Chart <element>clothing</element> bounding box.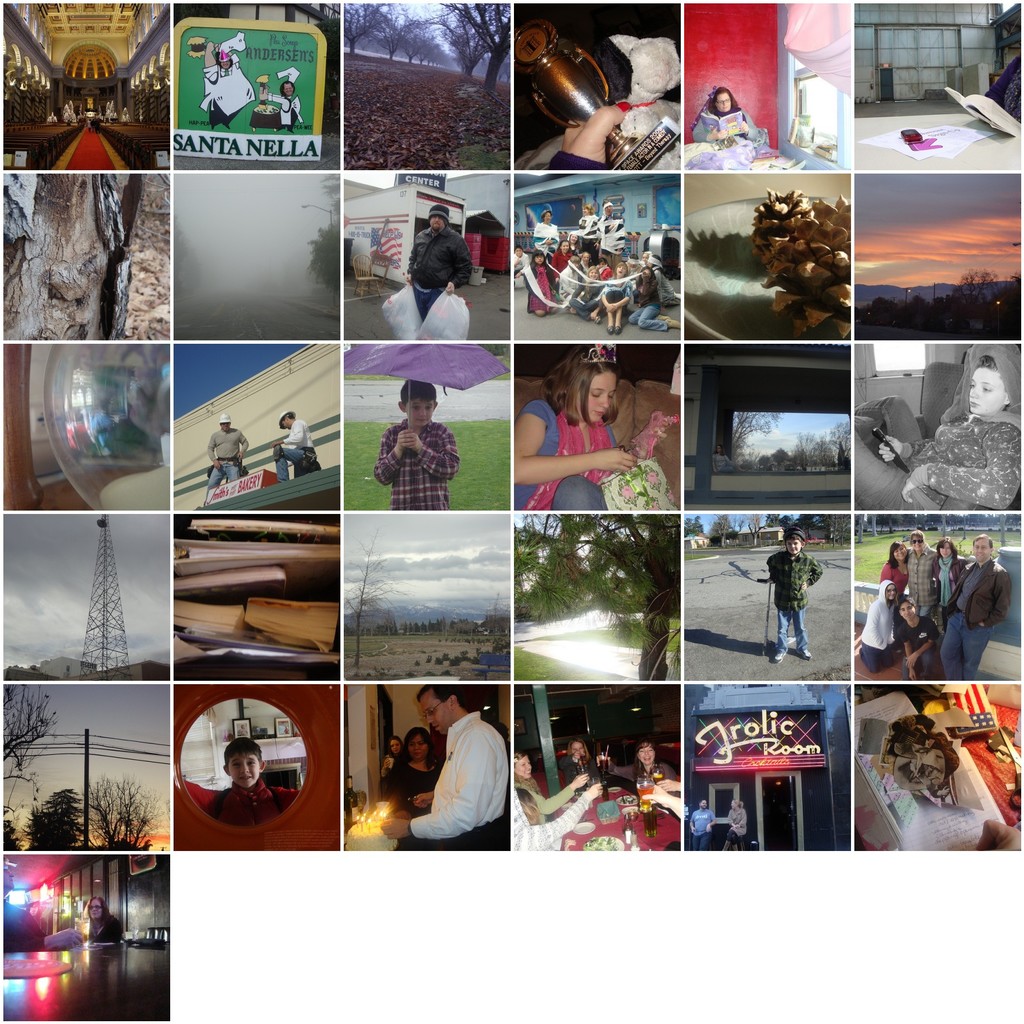
Charted: 207 779 304 826.
